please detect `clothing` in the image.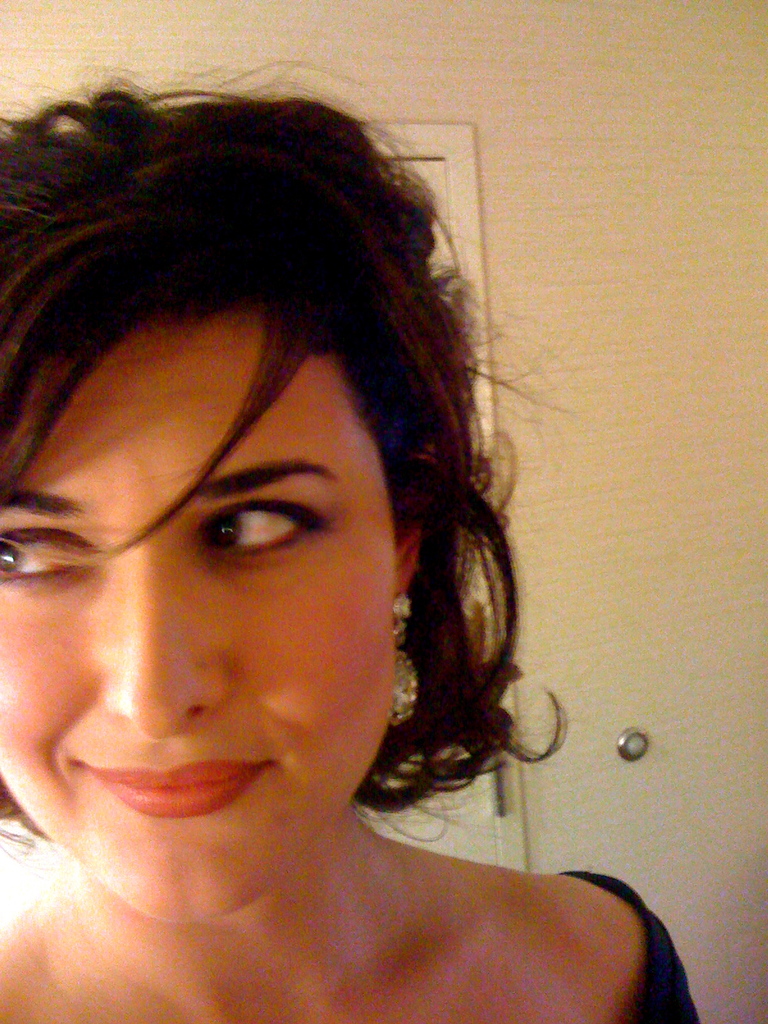
region(556, 868, 697, 1023).
